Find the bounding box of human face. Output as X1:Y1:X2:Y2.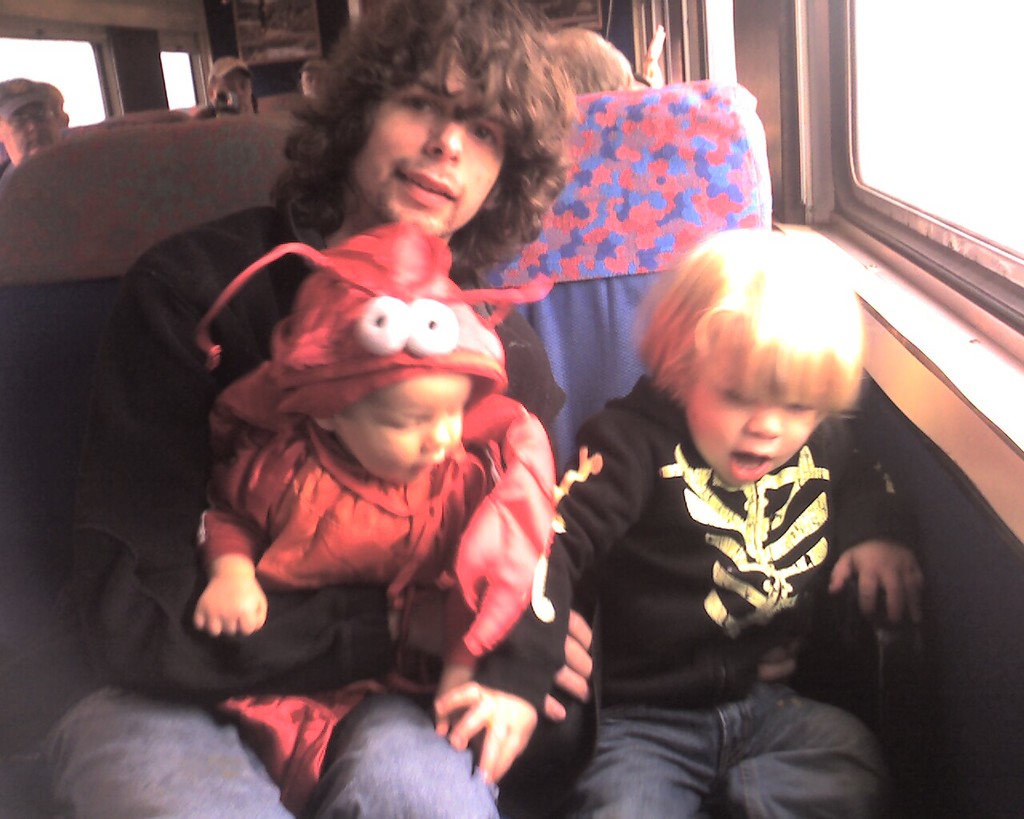
340:371:465:488.
